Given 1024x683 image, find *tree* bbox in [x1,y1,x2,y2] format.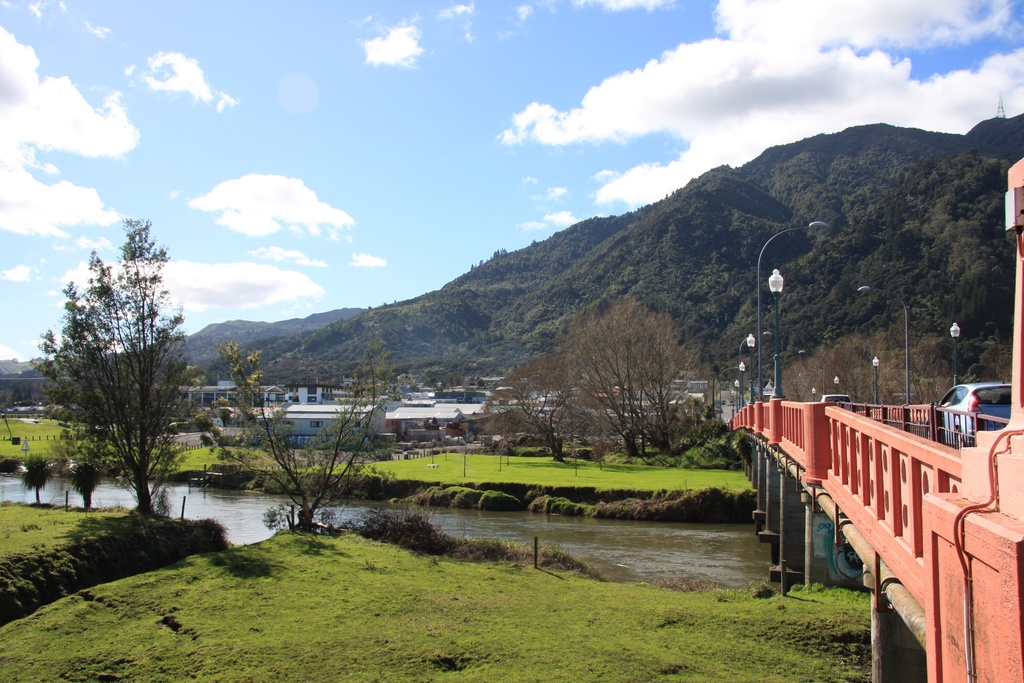
[39,208,199,525].
